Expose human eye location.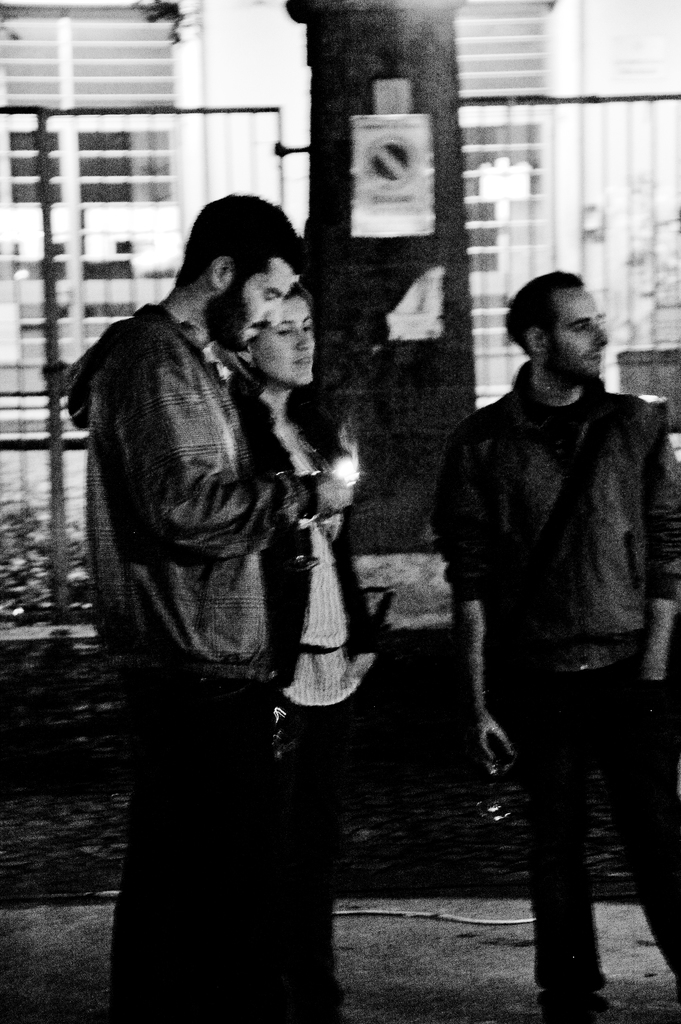
Exposed at left=263, top=287, right=279, bottom=301.
